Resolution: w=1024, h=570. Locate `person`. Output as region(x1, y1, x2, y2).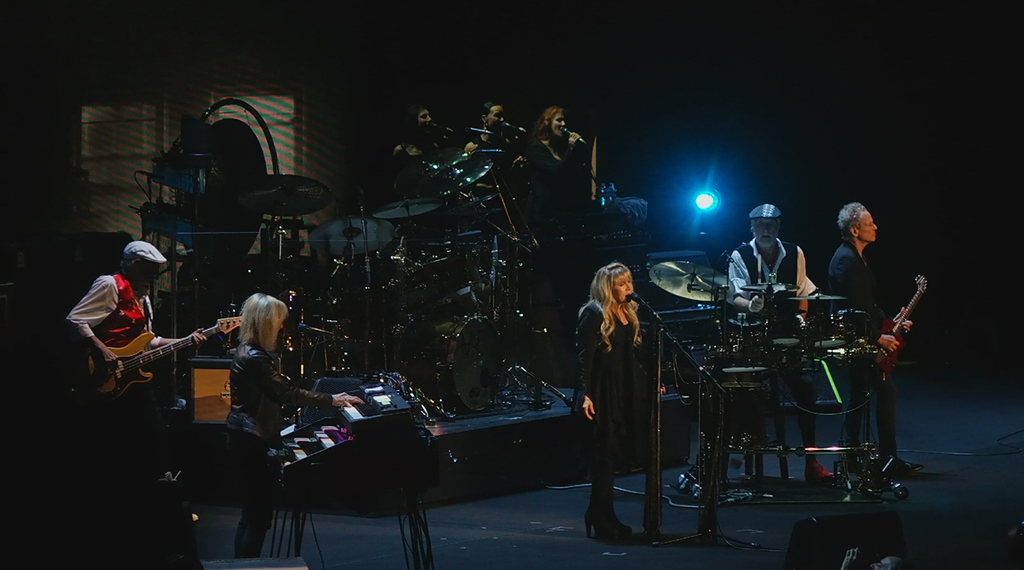
region(522, 100, 582, 238).
